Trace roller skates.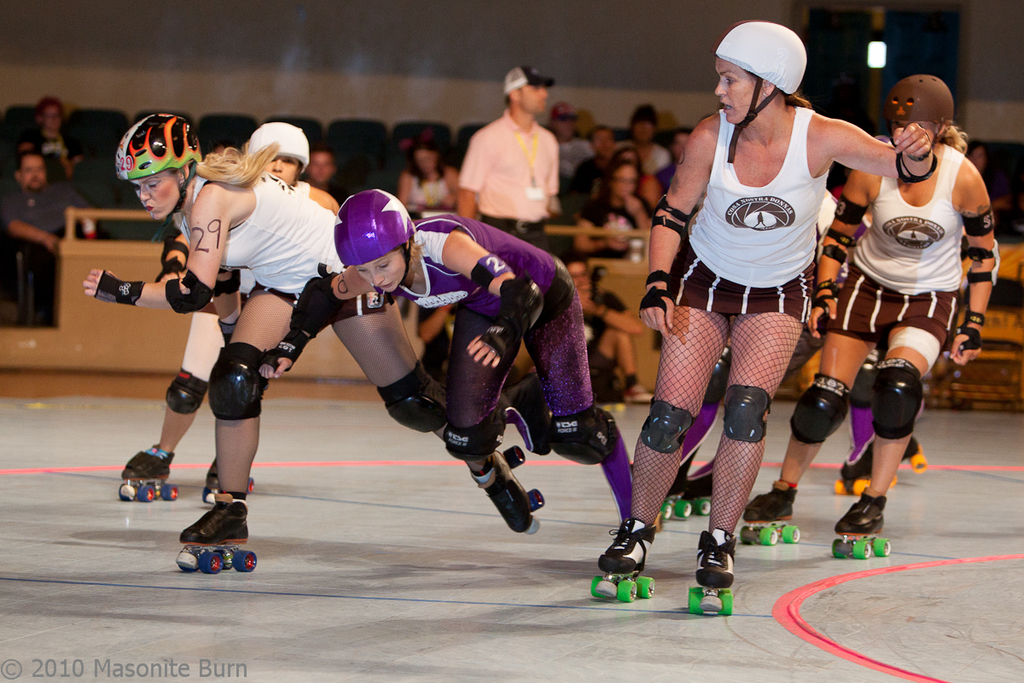
Traced to 829/486/887/558.
